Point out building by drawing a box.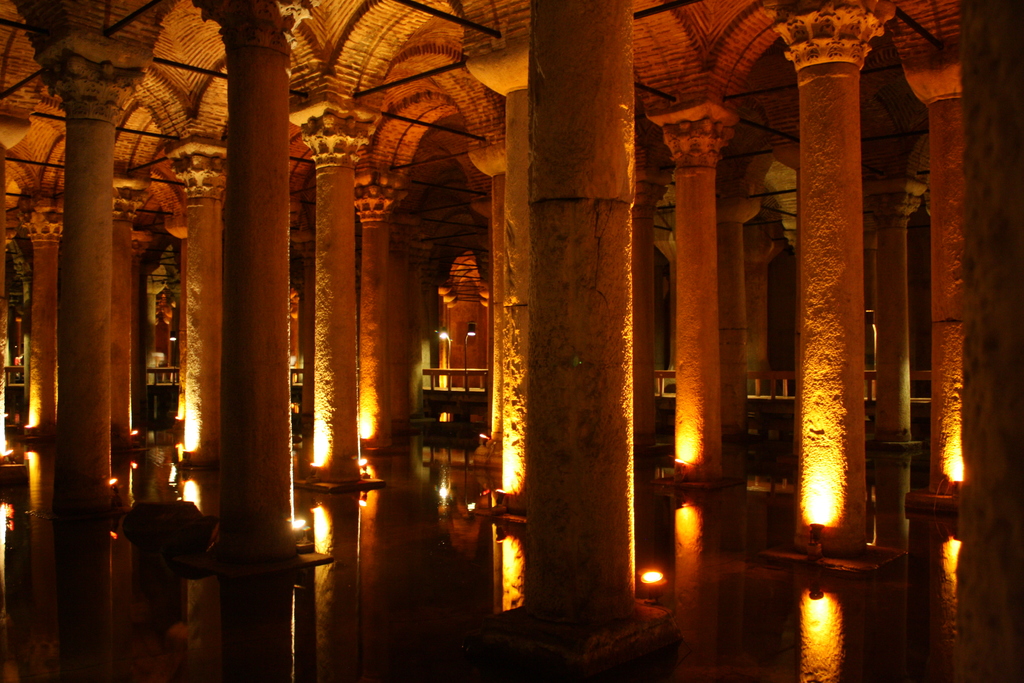
<region>0, 0, 1023, 682</region>.
